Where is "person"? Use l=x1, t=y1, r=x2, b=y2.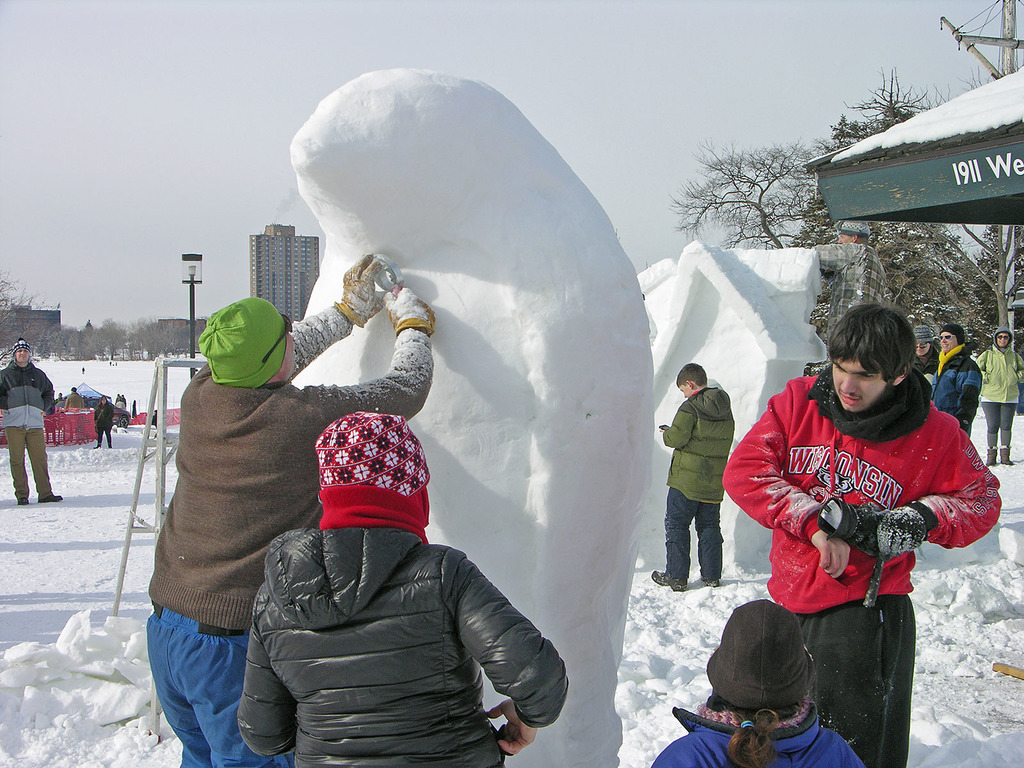
l=230, t=411, r=570, b=767.
